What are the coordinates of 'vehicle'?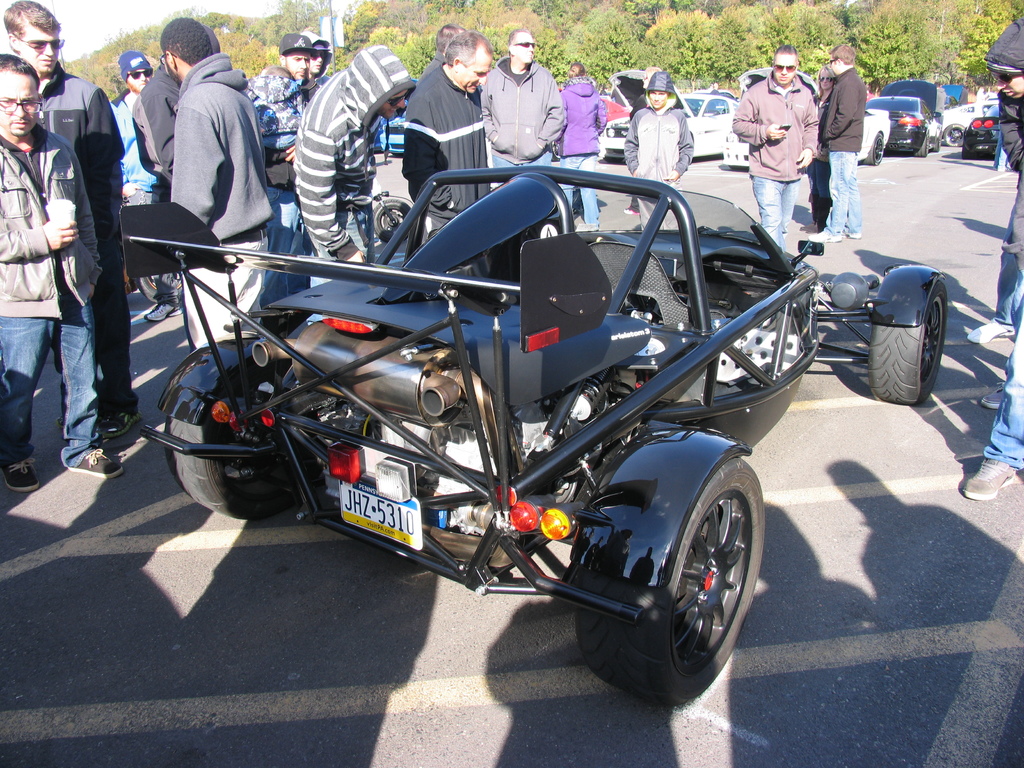
[118,161,948,705].
